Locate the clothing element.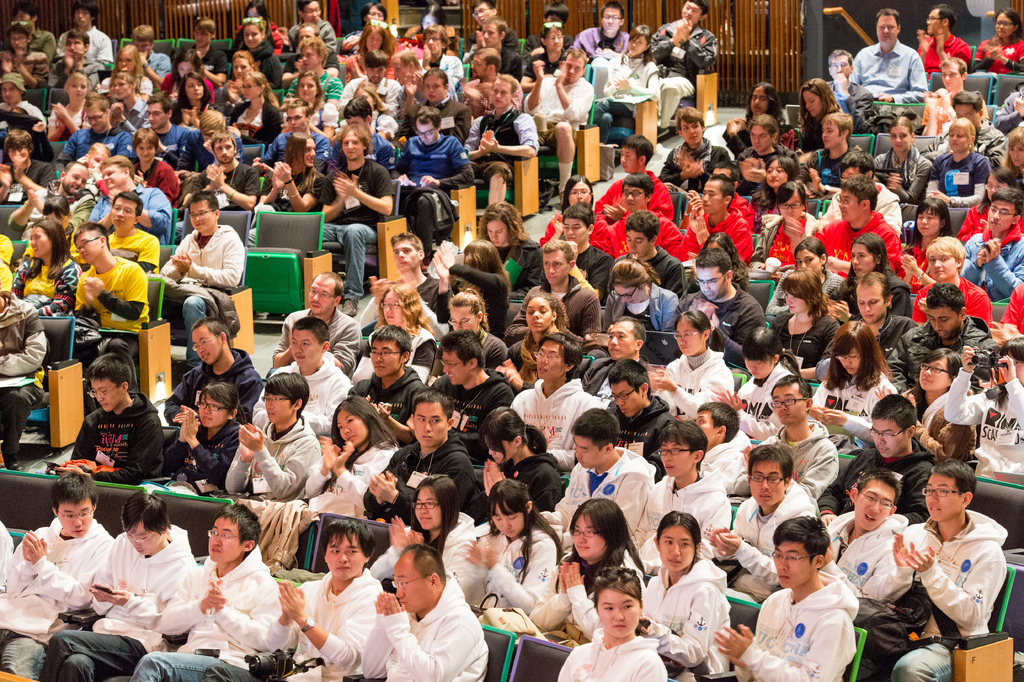
Element bbox: 652:344:727:427.
